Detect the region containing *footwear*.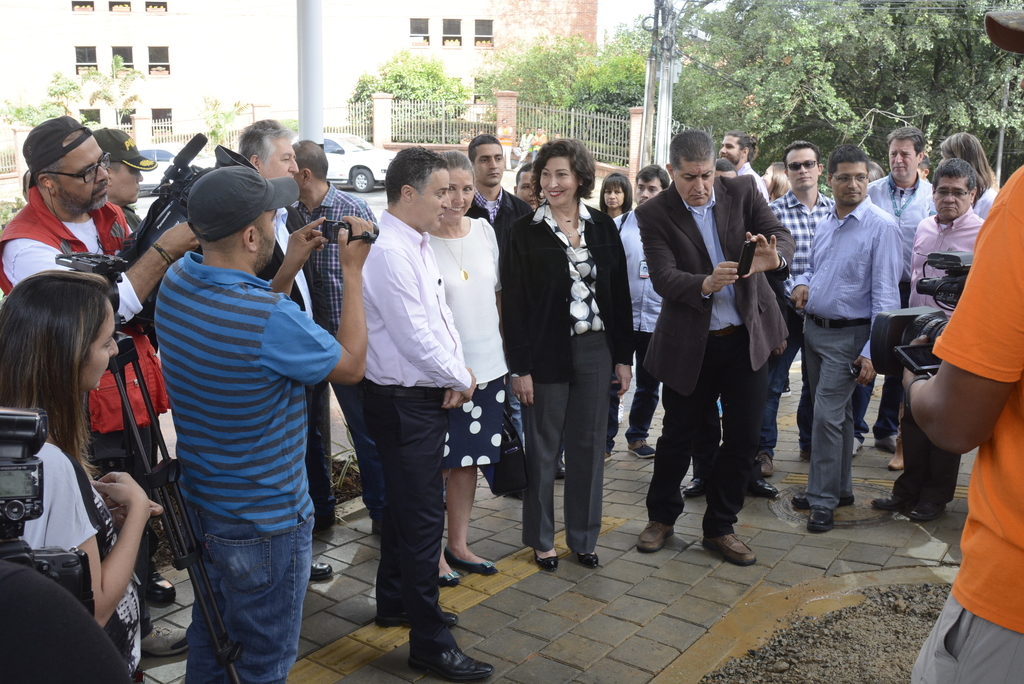
888, 429, 910, 472.
